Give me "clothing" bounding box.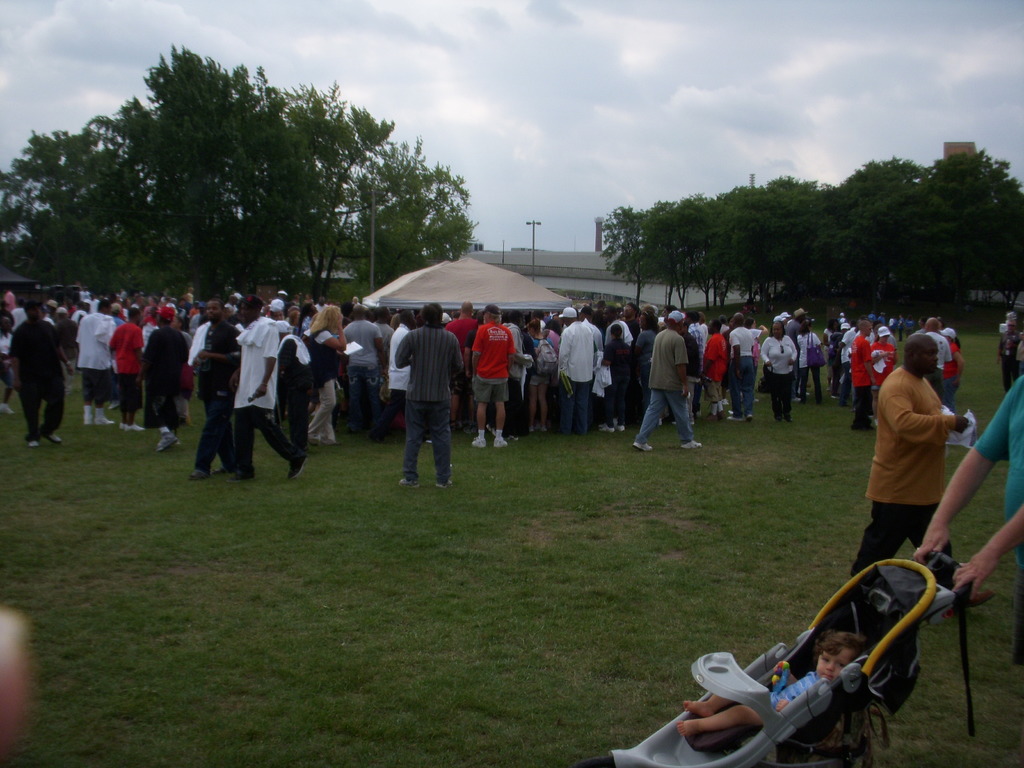
pyautogui.locateOnScreen(870, 342, 894, 385).
